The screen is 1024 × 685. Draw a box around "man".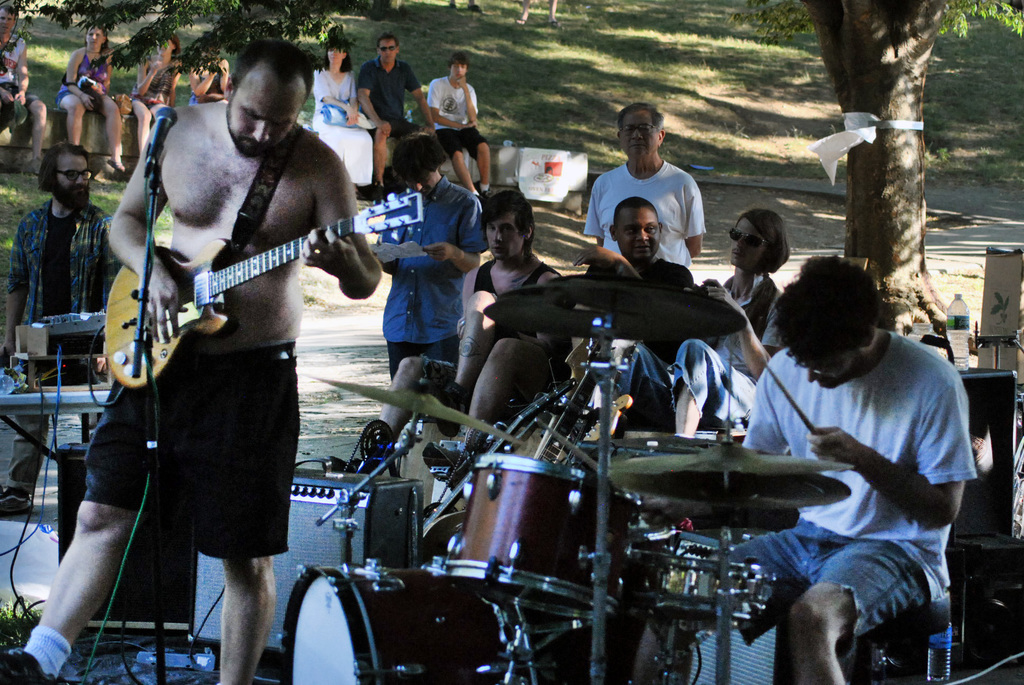
(left=562, top=203, right=793, bottom=451).
